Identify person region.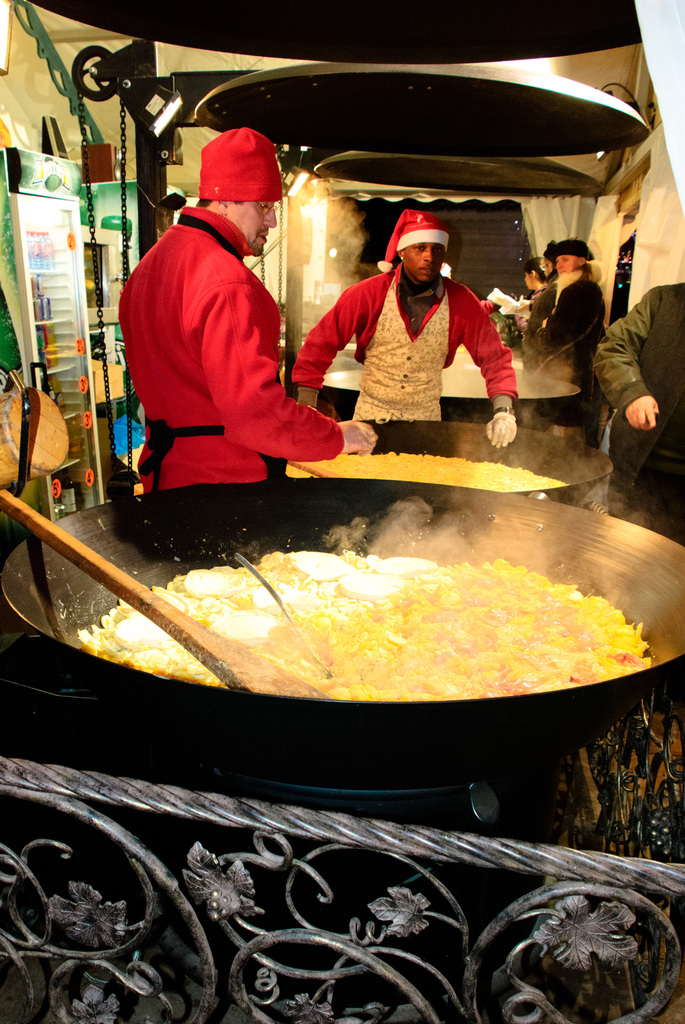
Region: box=[513, 234, 616, 419].
